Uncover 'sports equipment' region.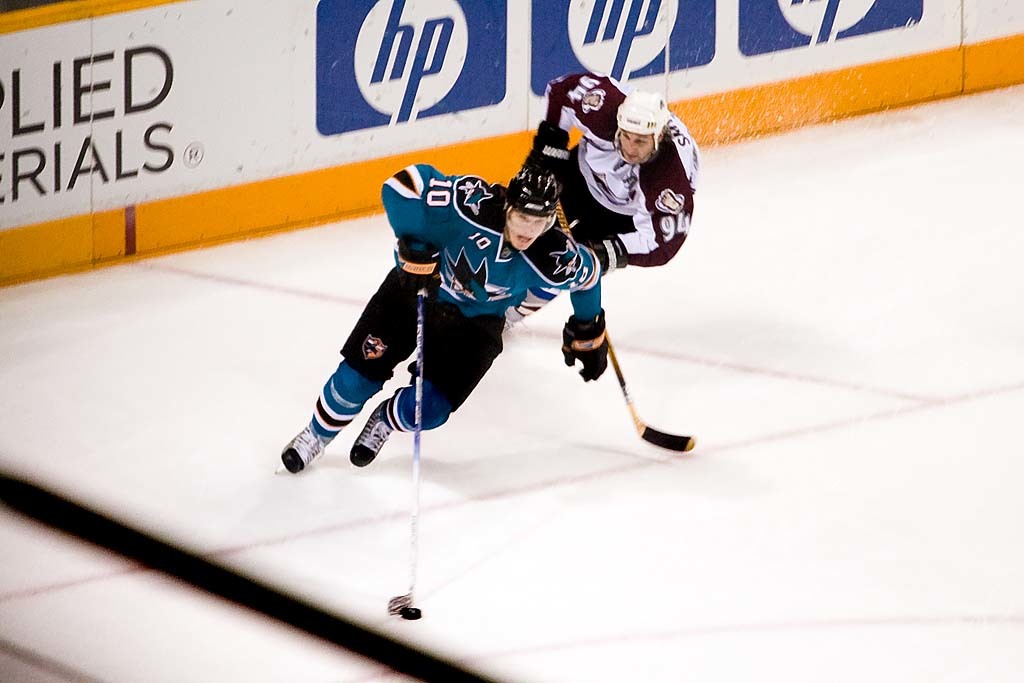
Uncovered: (x1=400, y1=245, x2=440, y2=289).
